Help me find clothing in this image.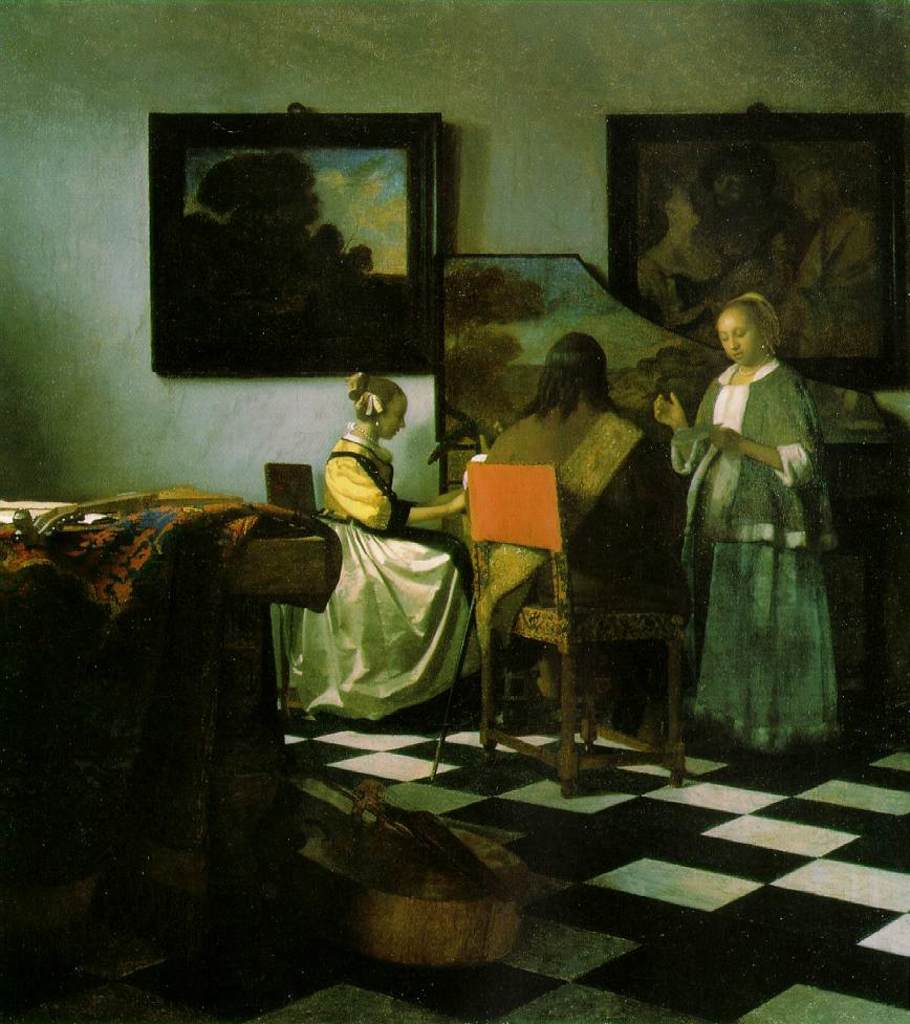
Found it: (x1=266, y1=416, x2=475, y2=716).
